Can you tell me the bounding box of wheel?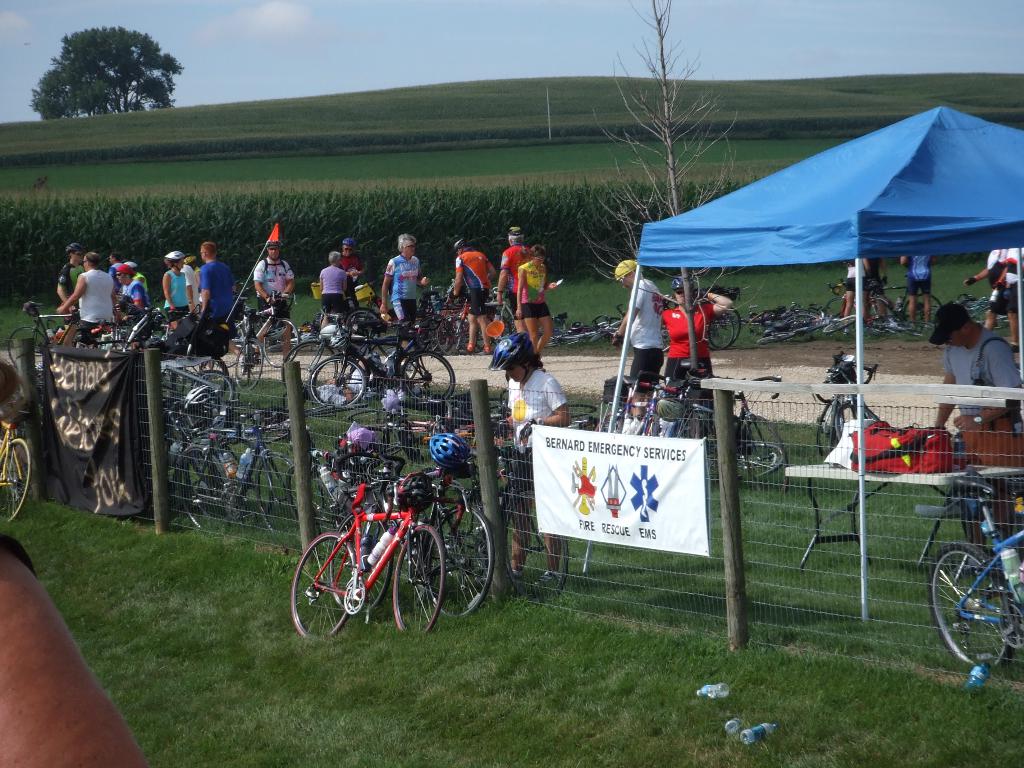
{"left": 307, "top": 358, "right": 362, "bottom": 408}.
